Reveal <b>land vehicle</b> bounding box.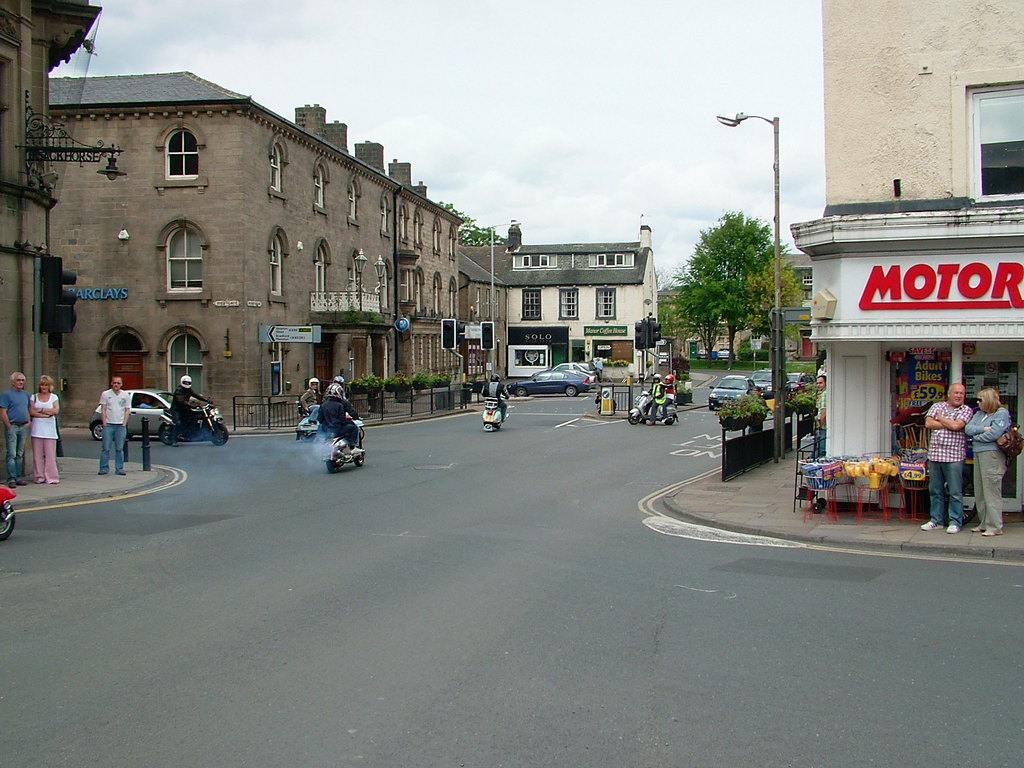
Revealed: 298, 410, 326, 436.
